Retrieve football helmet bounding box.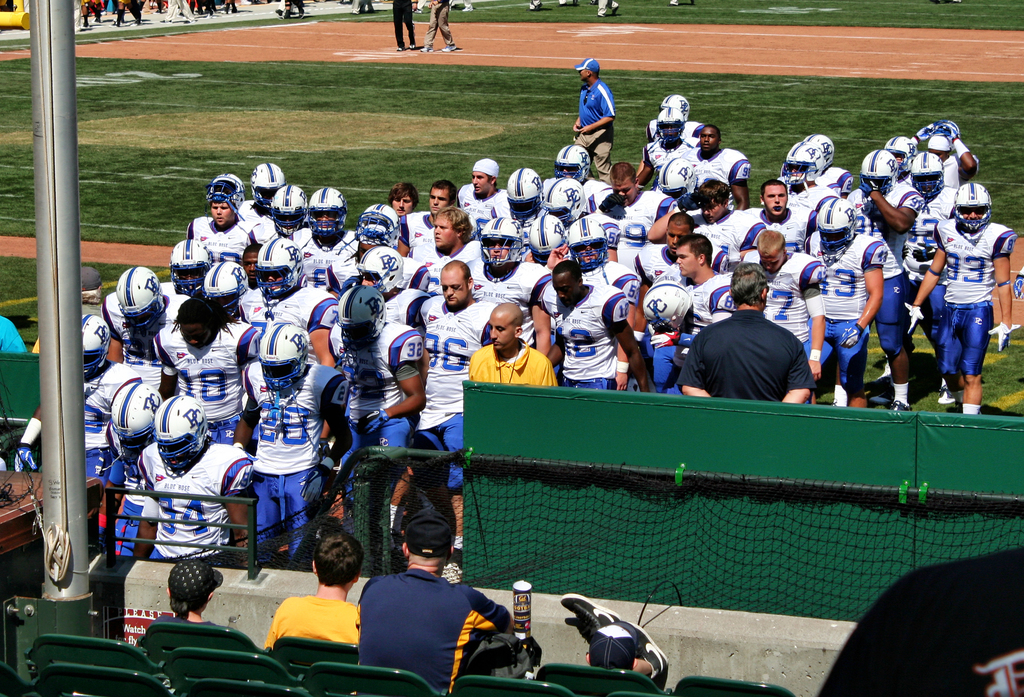
Bounding box: locate(813, 196, 855, 256).
